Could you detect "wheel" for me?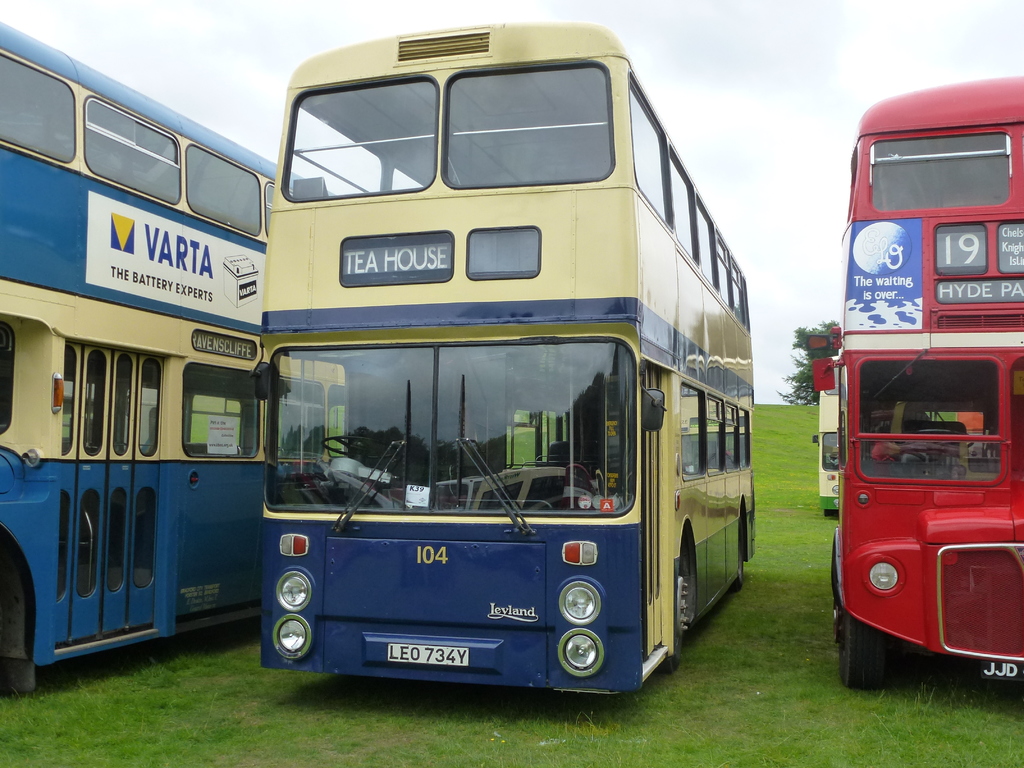
Detection result: 729:518:745:590.
